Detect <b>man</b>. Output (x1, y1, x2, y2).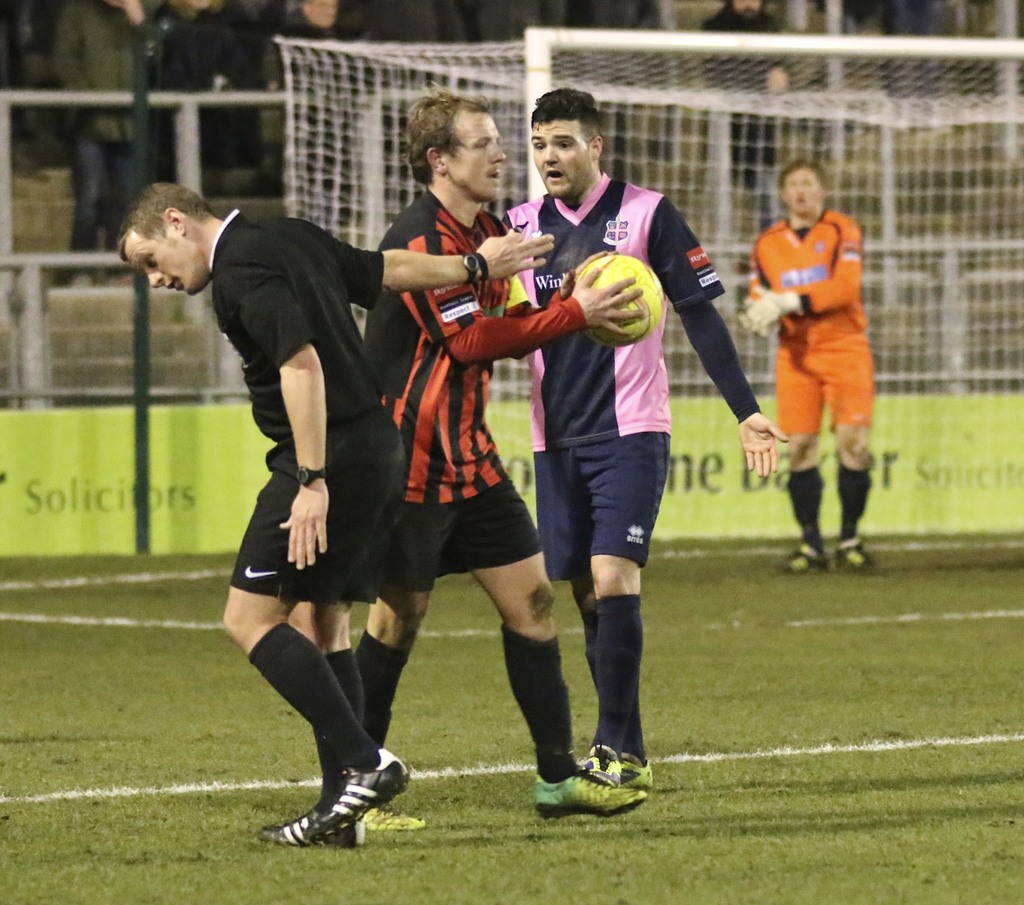
(356, 90, 646, 832).
